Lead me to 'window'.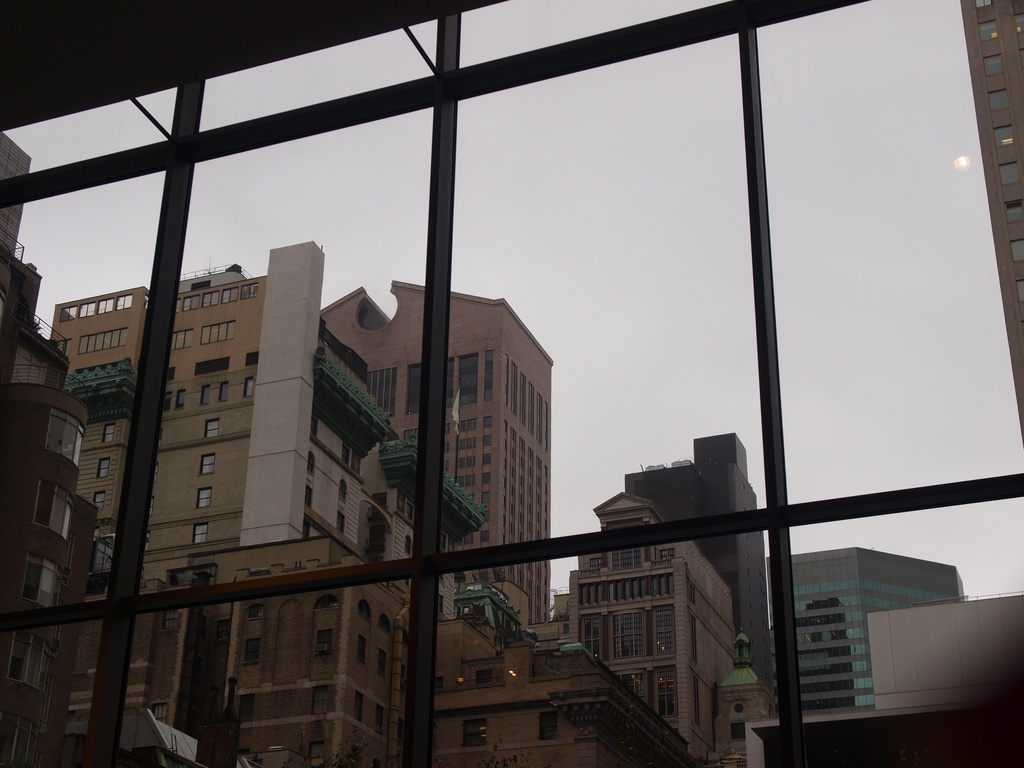
Lead to [x1=461, y1=717, x2=490, y2=748].
